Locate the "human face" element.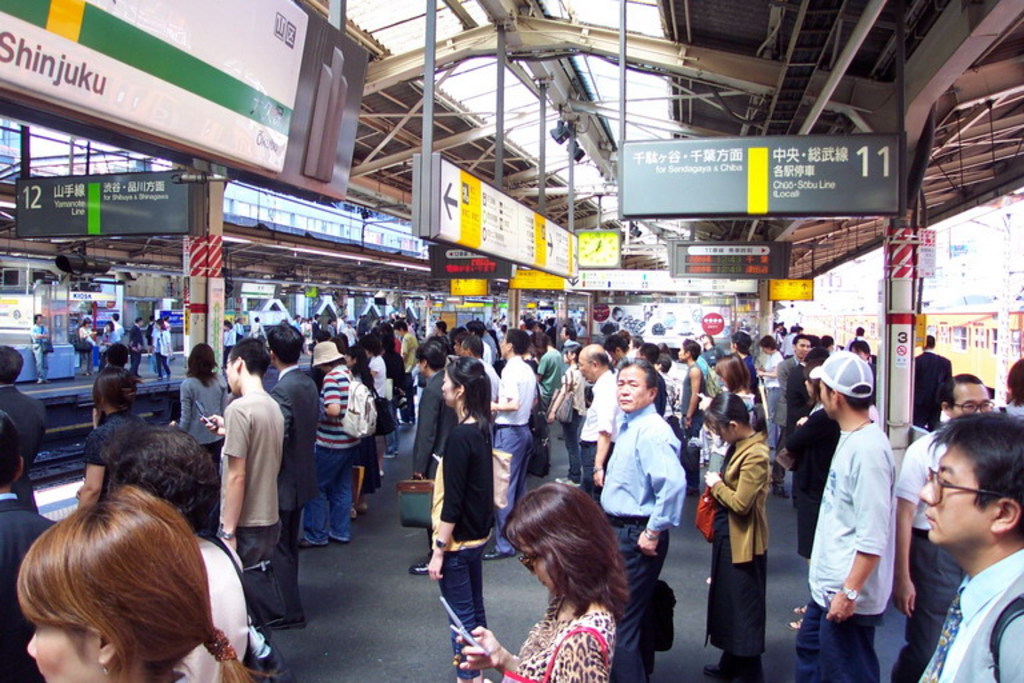
Element bbox: <box>440,370,460,408</box>.
